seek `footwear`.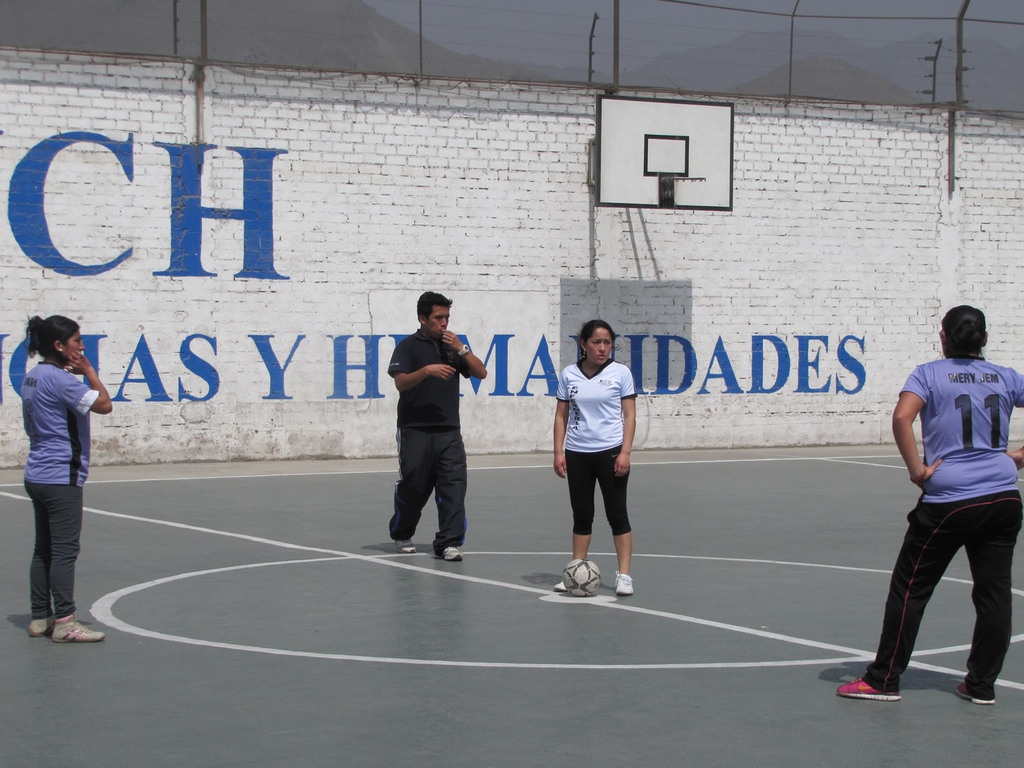
Rect(54, 616, 103, 643).
